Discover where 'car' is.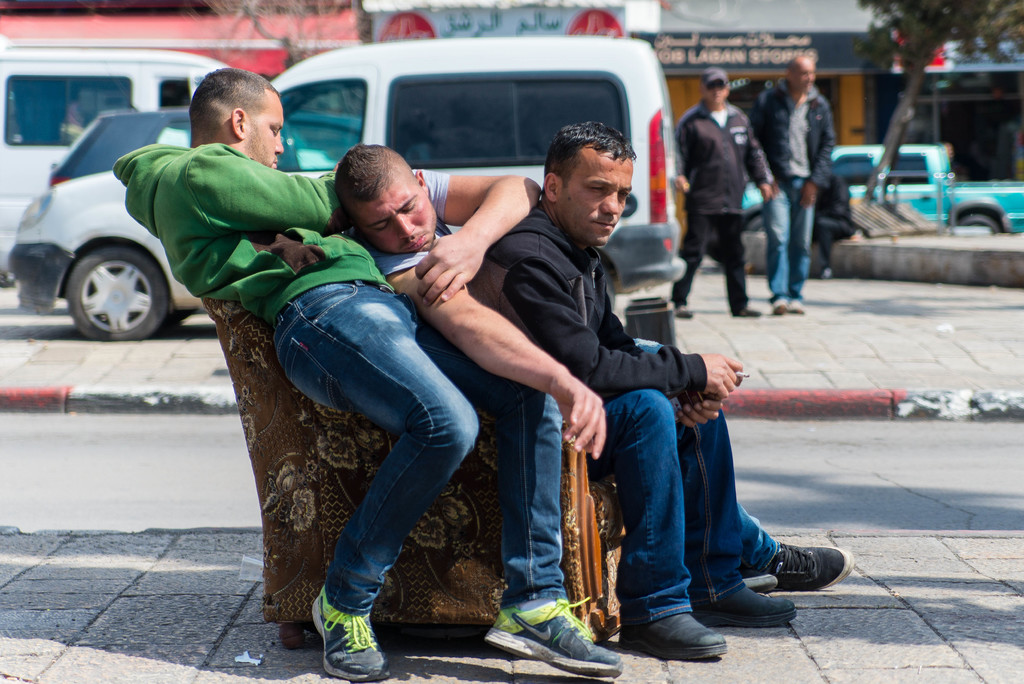
Discovered at box=[44, 110, 359, 181].
